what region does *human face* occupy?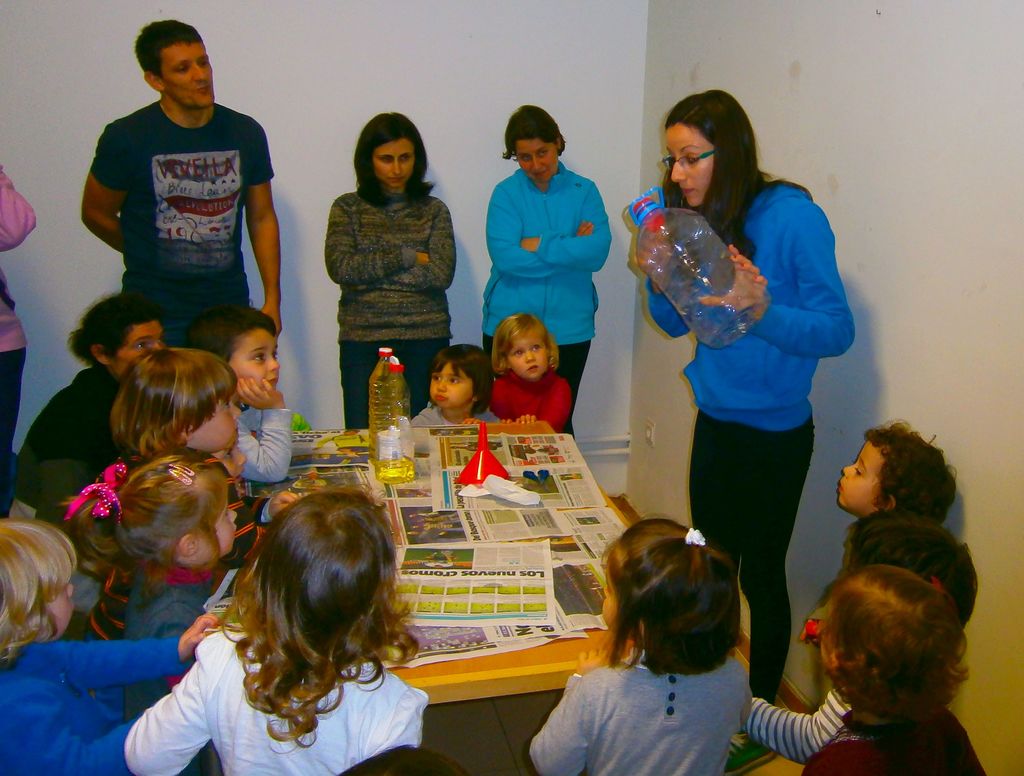
44/570/76/629.
